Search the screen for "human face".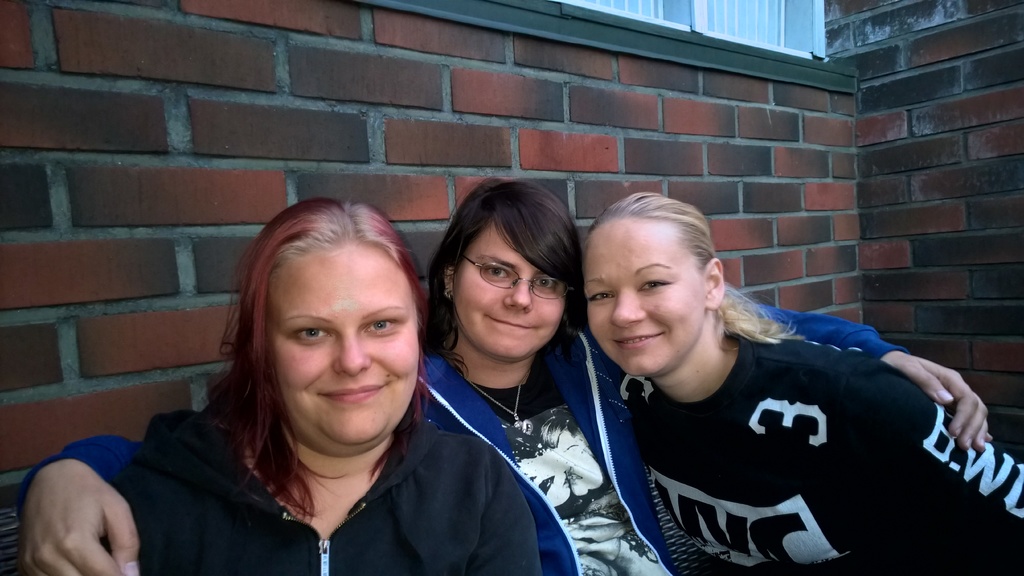
Found at rect(586, 224, 700, 377).
